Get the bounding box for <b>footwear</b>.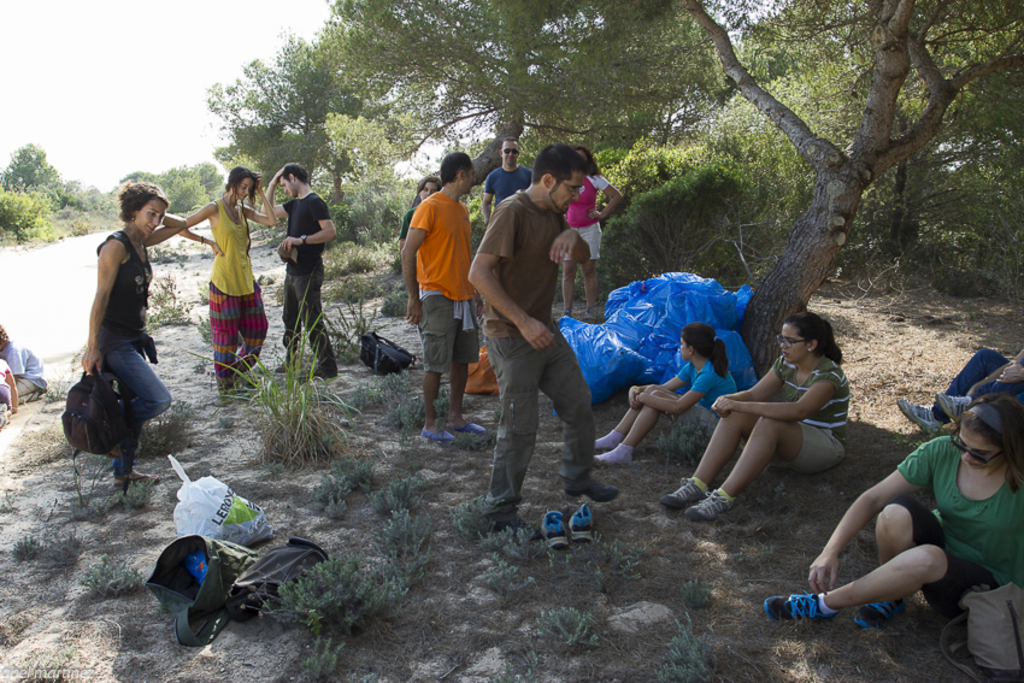
bbox=[599, 424, 628, 444].
